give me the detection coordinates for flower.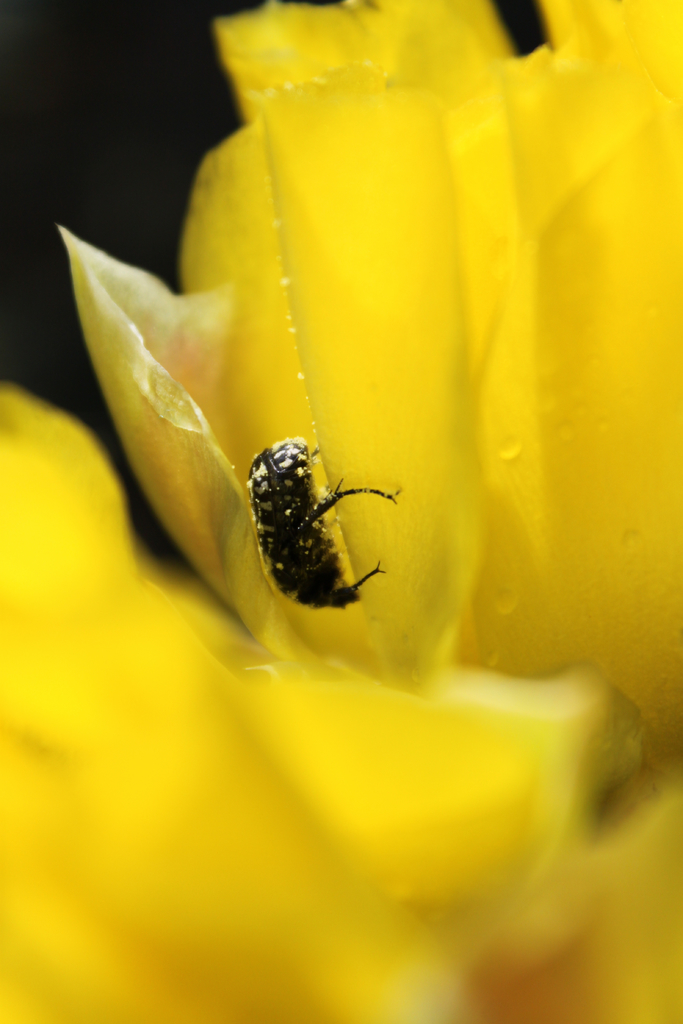
detection(0, 0, 682, 1023).
